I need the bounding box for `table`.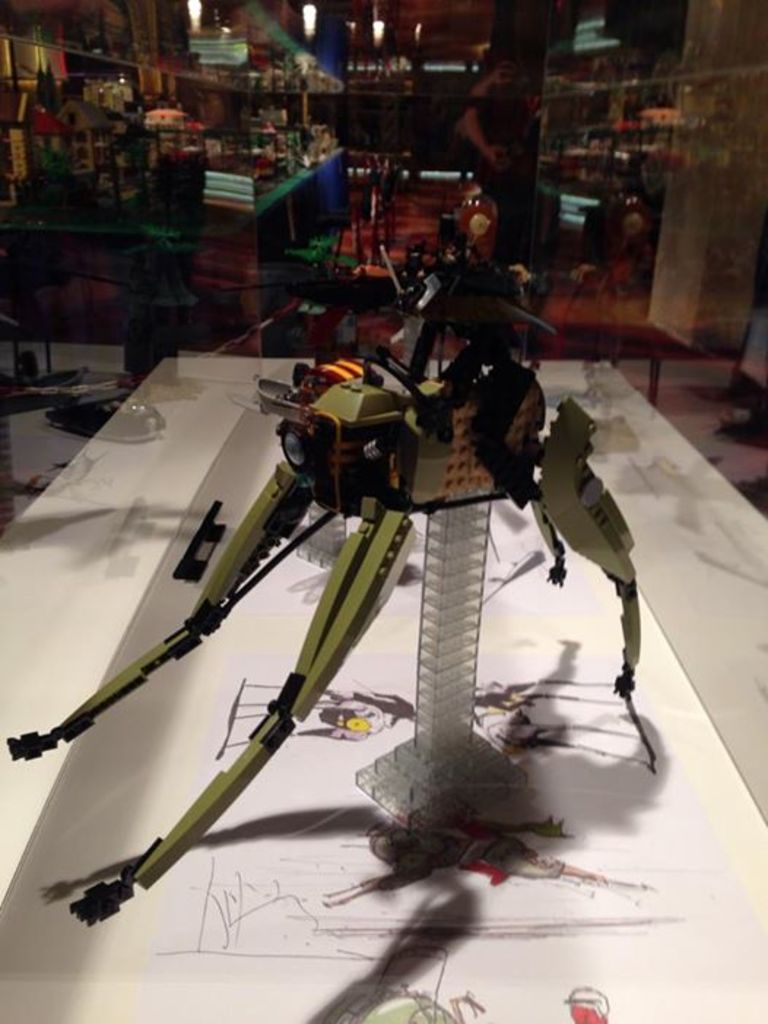
Here it is: BBox(0, 333, 767, 1023).
